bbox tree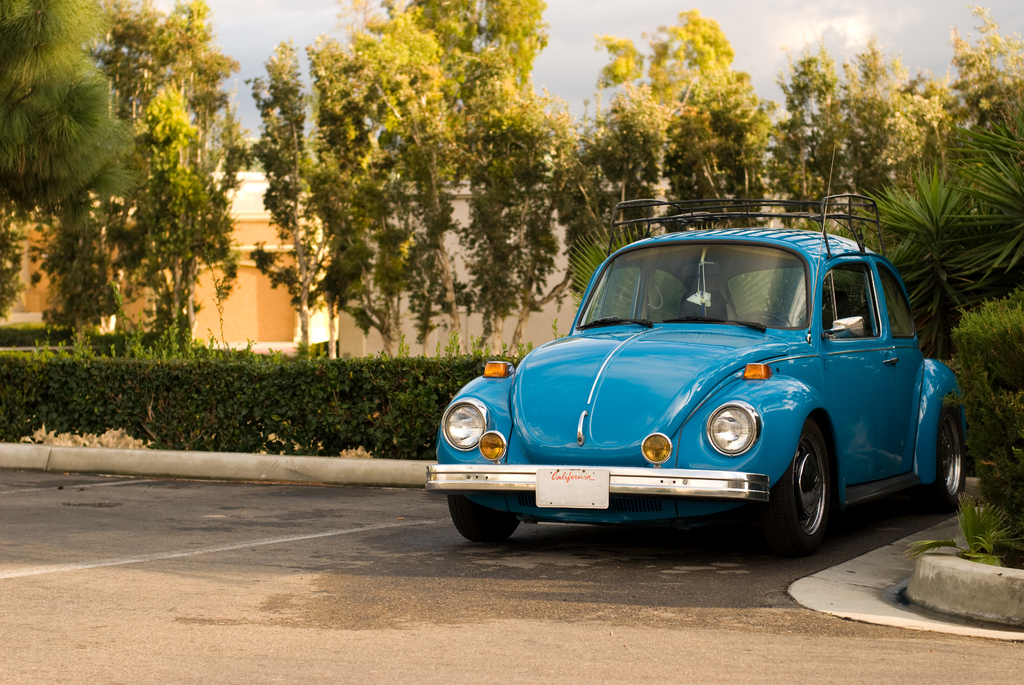
[x1=316, y1=12, x2=420, y2=363]
